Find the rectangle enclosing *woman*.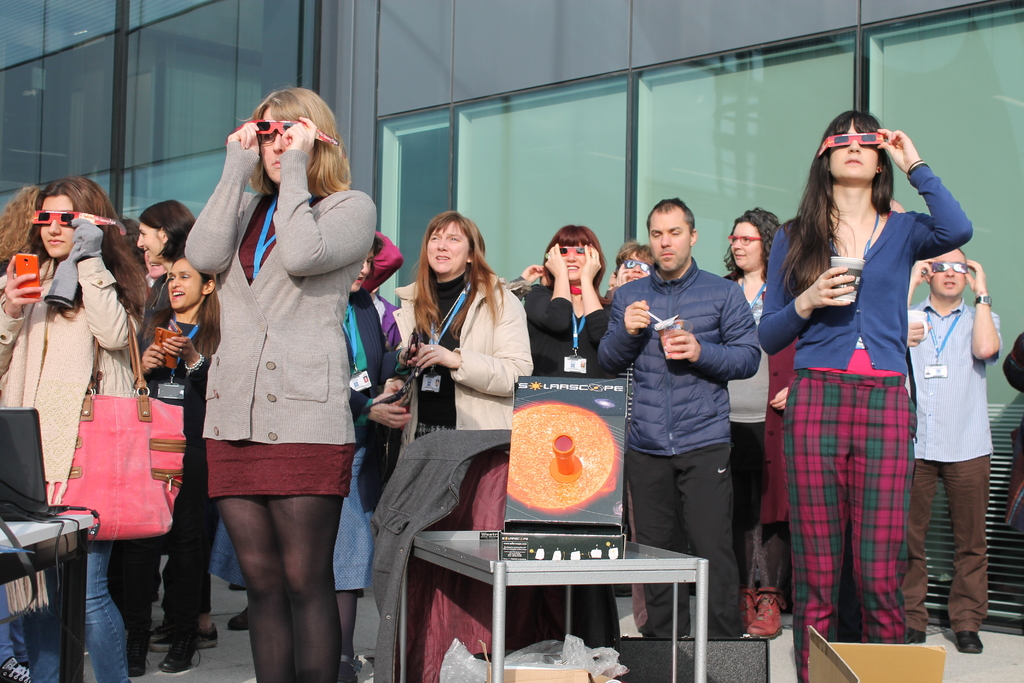
bbox=(394, 208, 536, 447).
